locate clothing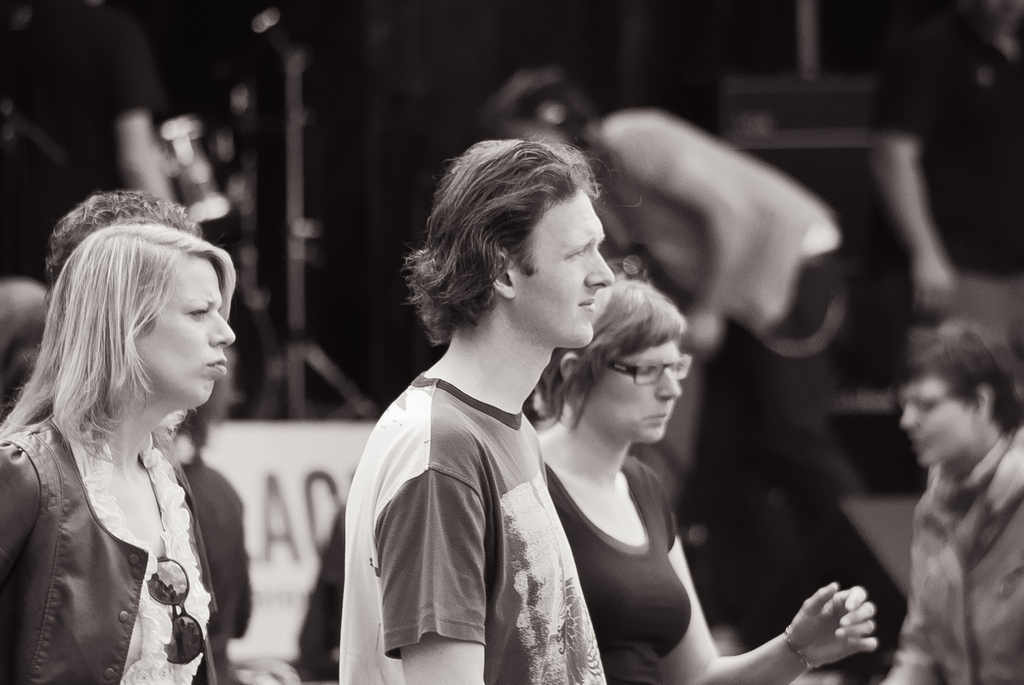
box=[0, 12, 154, 405]
